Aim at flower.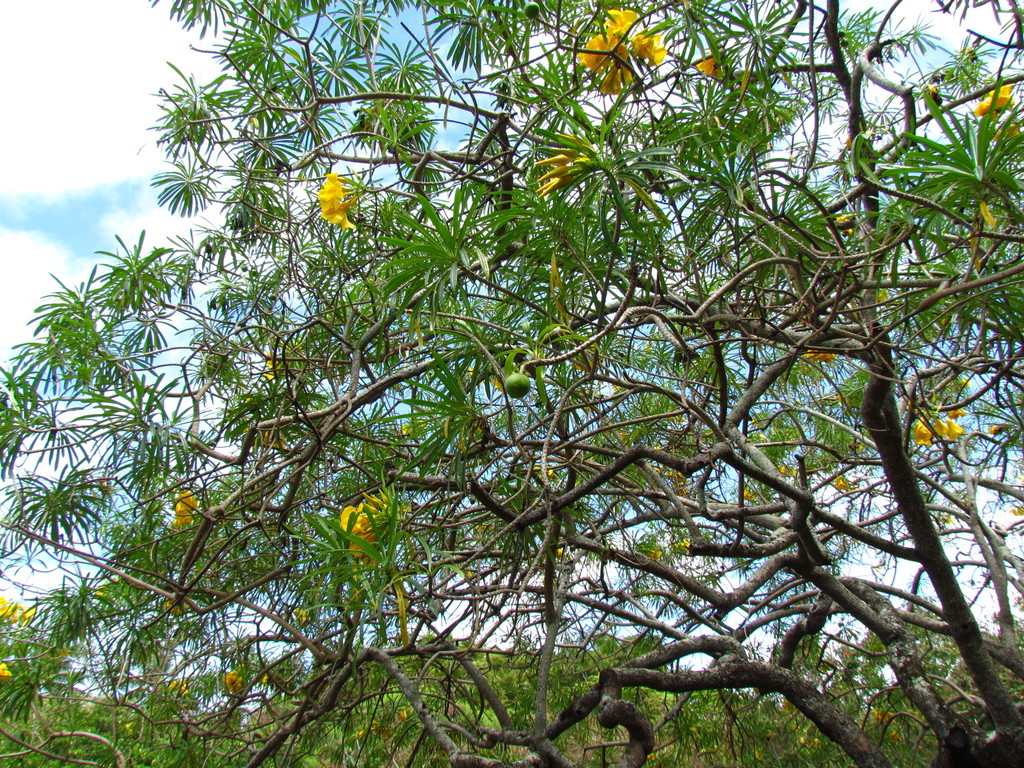
Aimed at [870, 704, 884, 723].
